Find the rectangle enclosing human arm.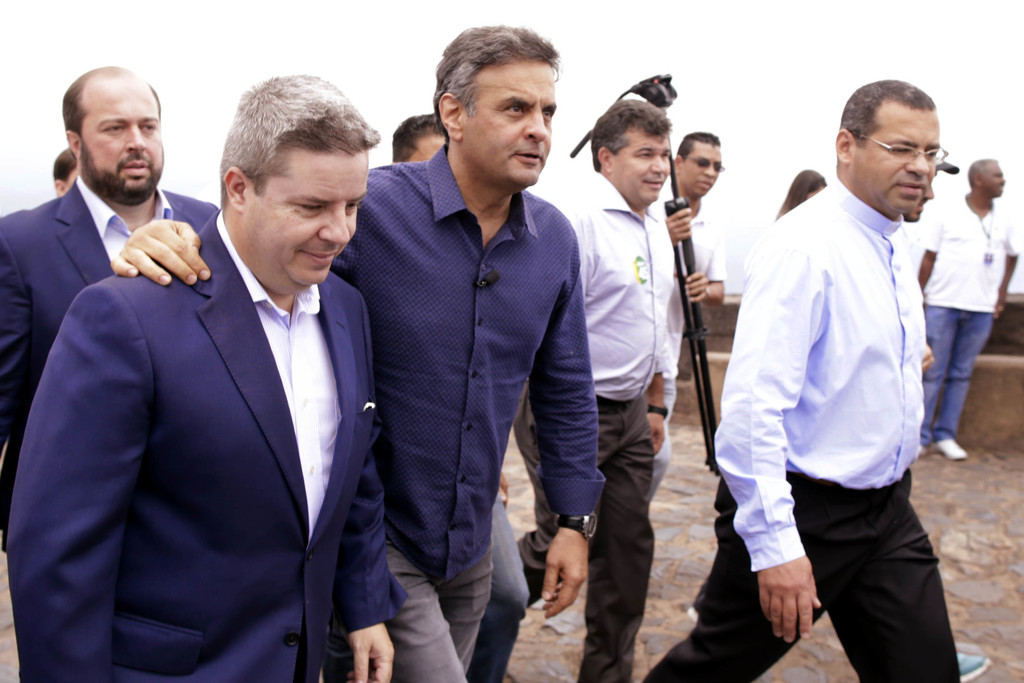
<box>636,309,673,457</box>.
